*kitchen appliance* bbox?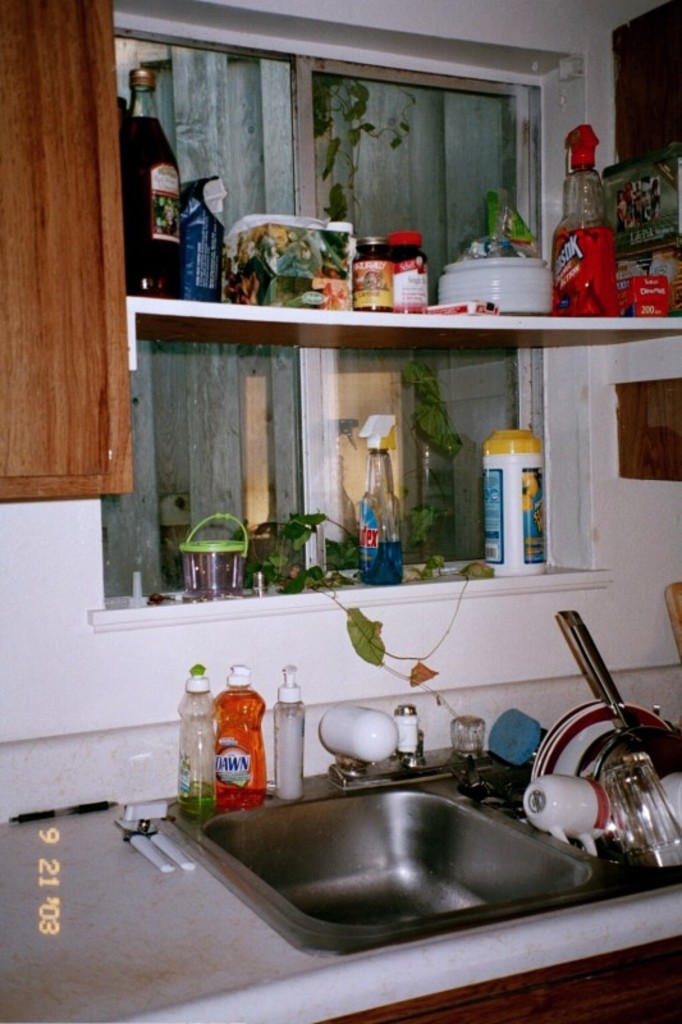
detection(207, 669, 258, 804)
